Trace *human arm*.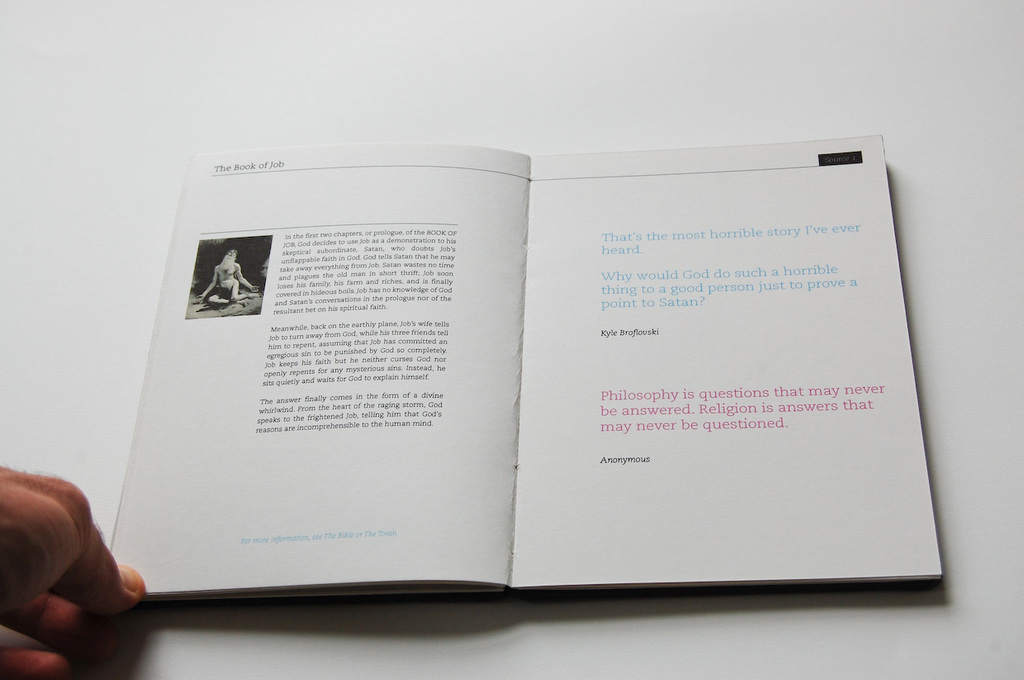
Traced to x1=231 y1=259 x2=251 y2=290.
